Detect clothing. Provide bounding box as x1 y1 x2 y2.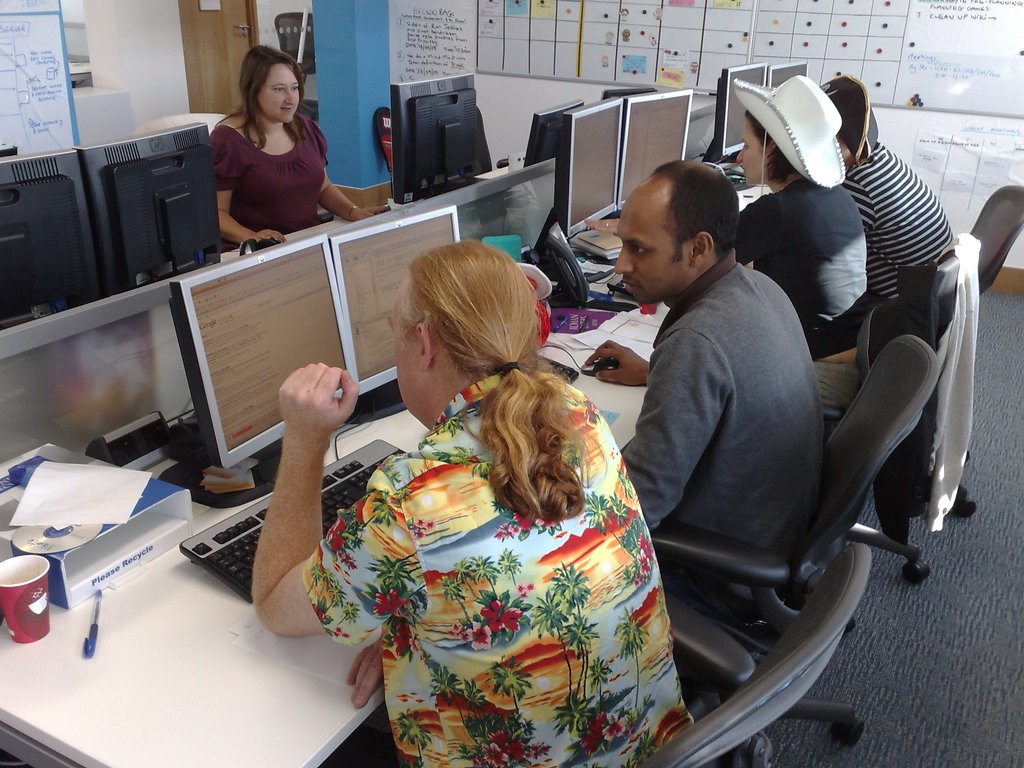
622 250 829 618.
